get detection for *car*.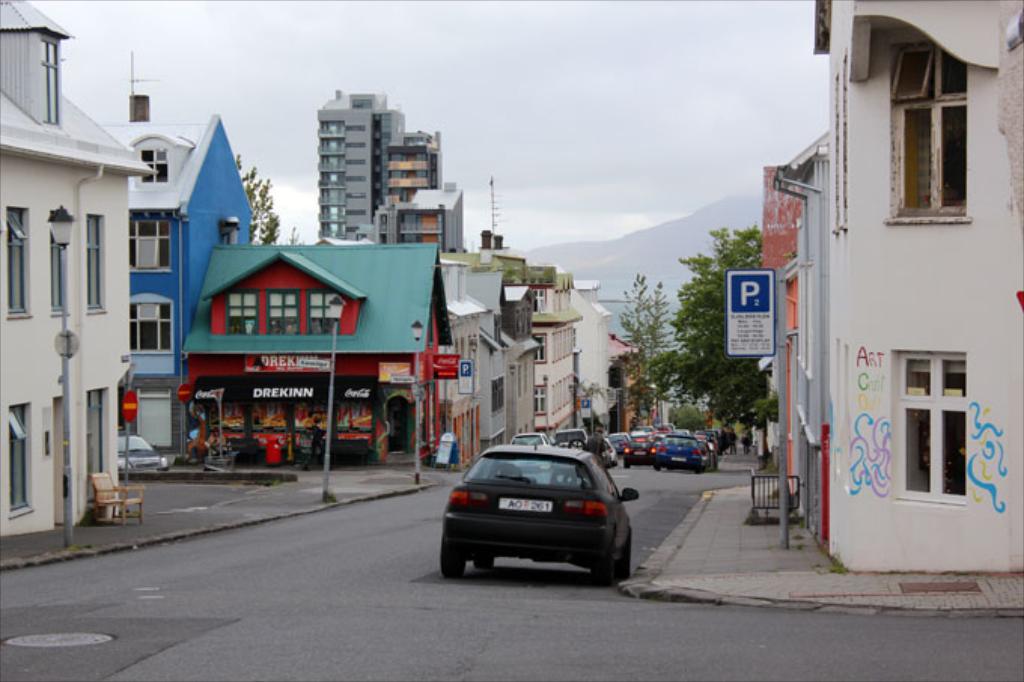
Detection: <bbox>629, 437, 655, 464</bbox>.
